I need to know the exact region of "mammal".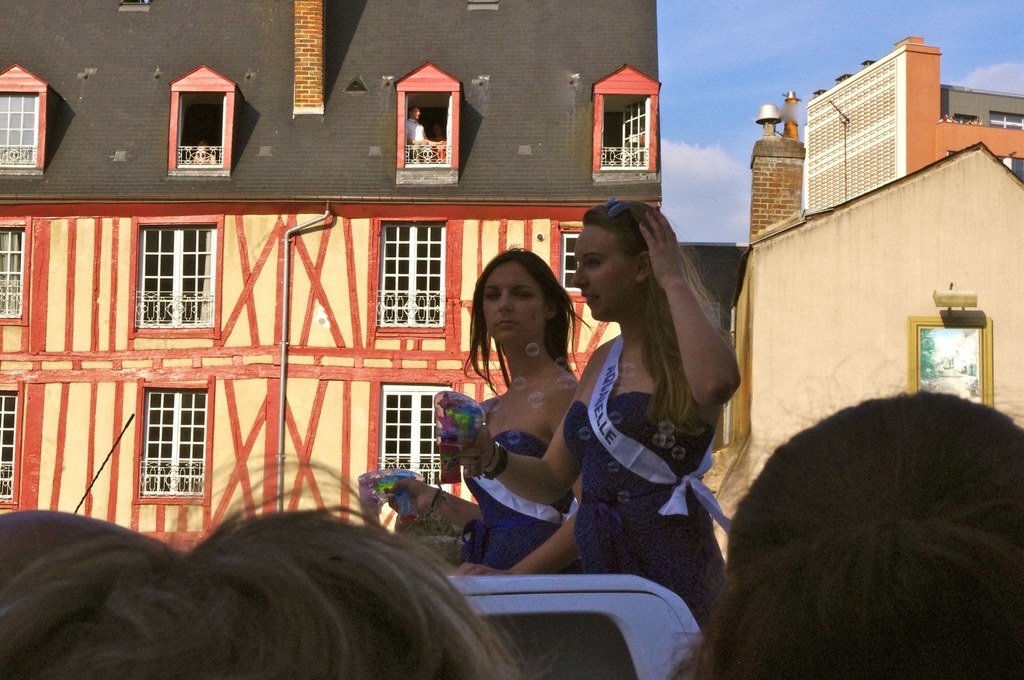
Region: l=196, t=143, r=217, b=165.
